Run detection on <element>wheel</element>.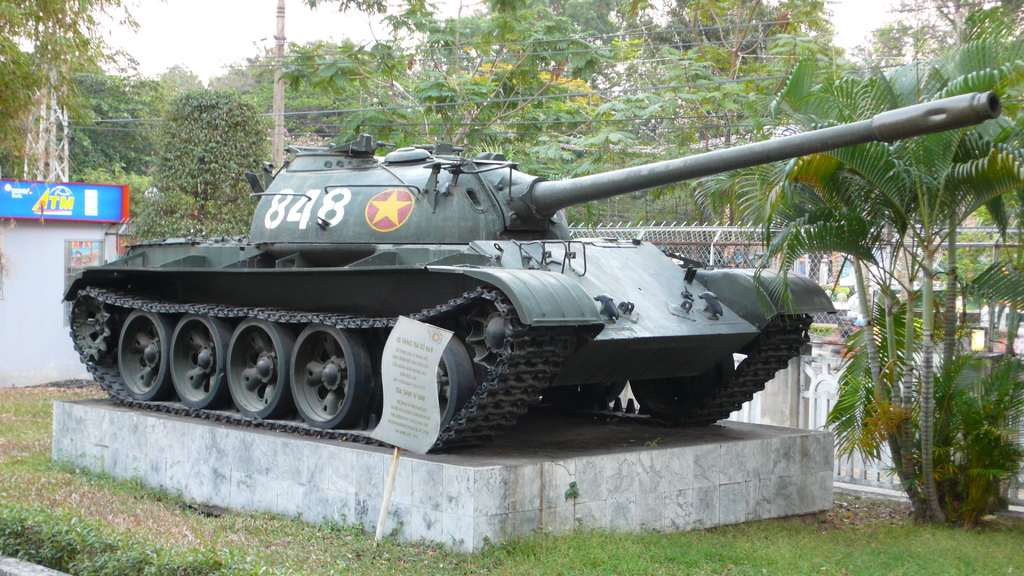
Result: [626,352,731,419].
